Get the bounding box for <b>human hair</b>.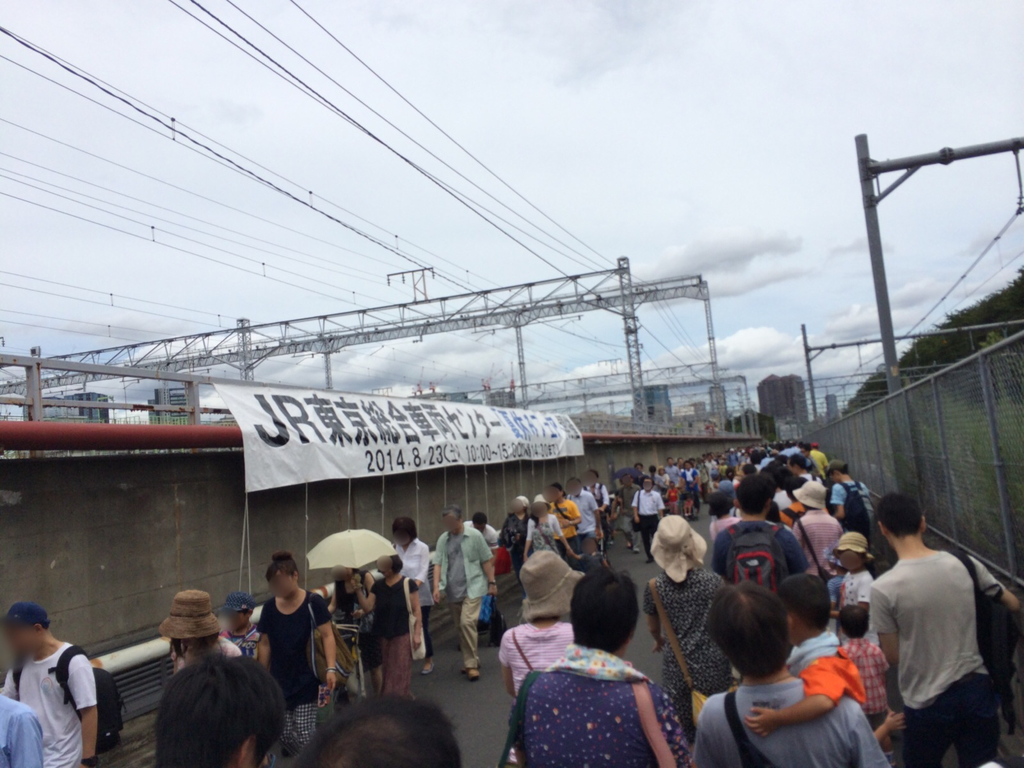
box(293, 691, 467, 767).
